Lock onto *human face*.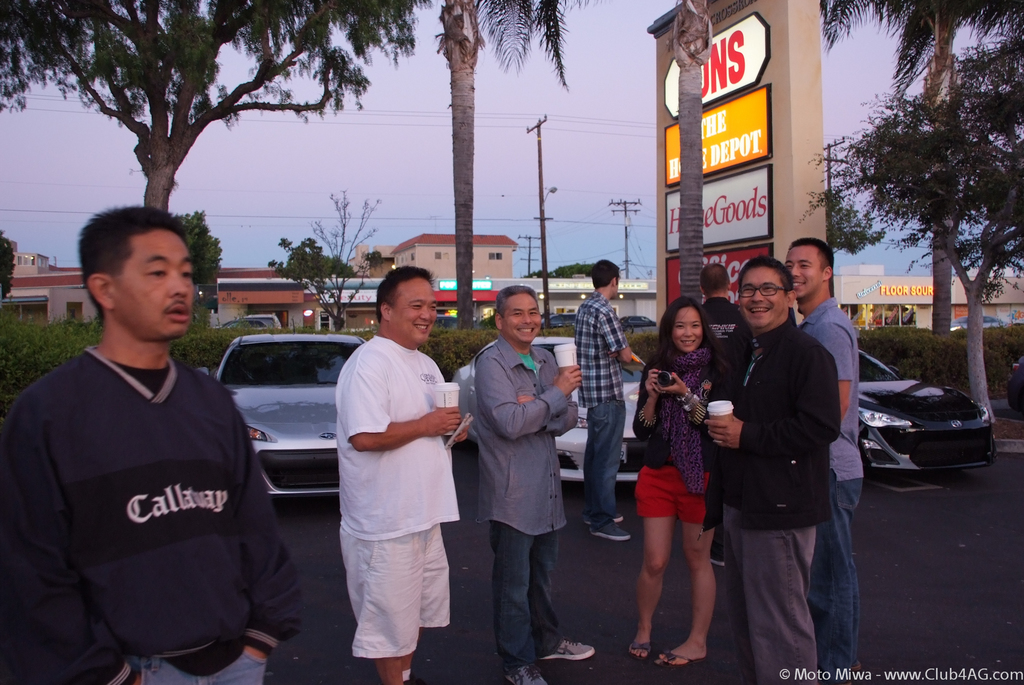
Locked: select_region(502, 291, 538, 344).
